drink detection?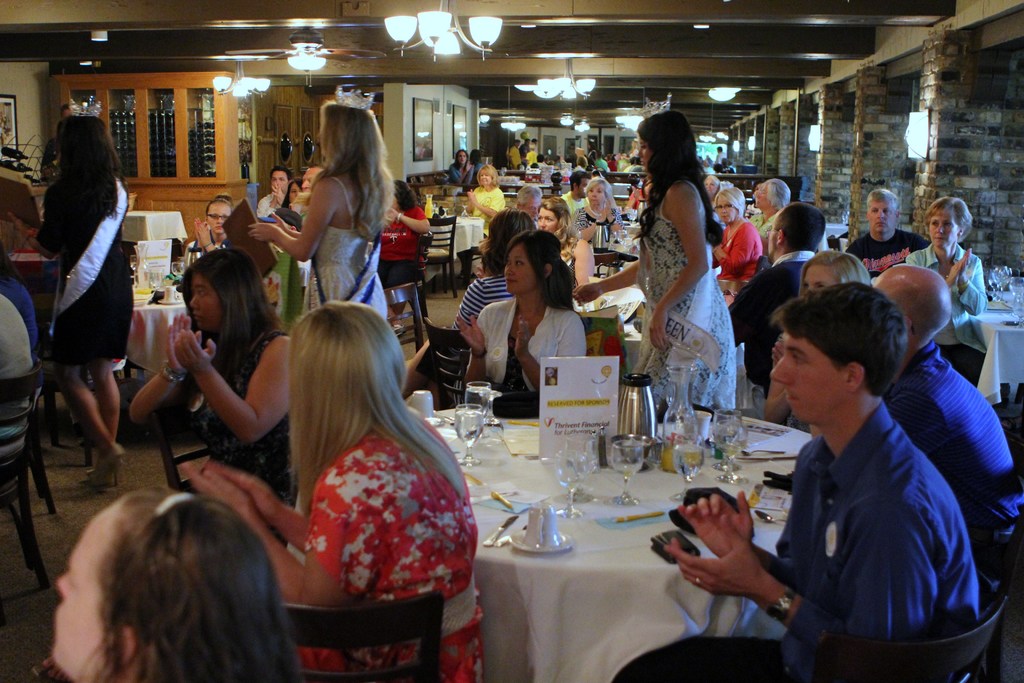
Rect(133, 284, 154, 299)
